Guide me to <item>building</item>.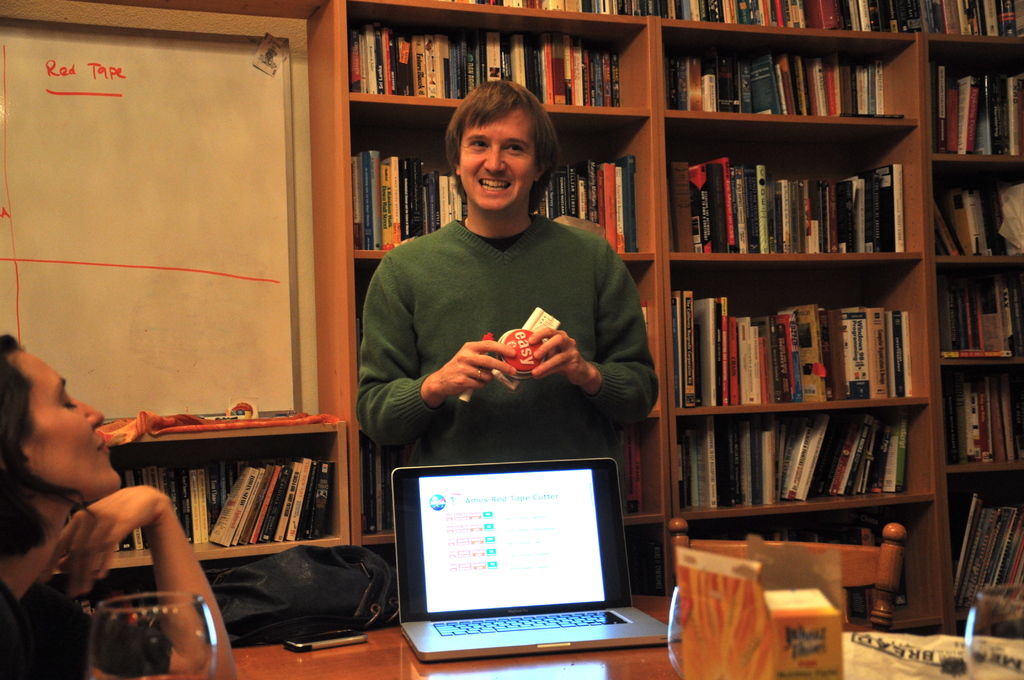
Guidance: <bbox>0, 0, 1023, 679</bbox>.
